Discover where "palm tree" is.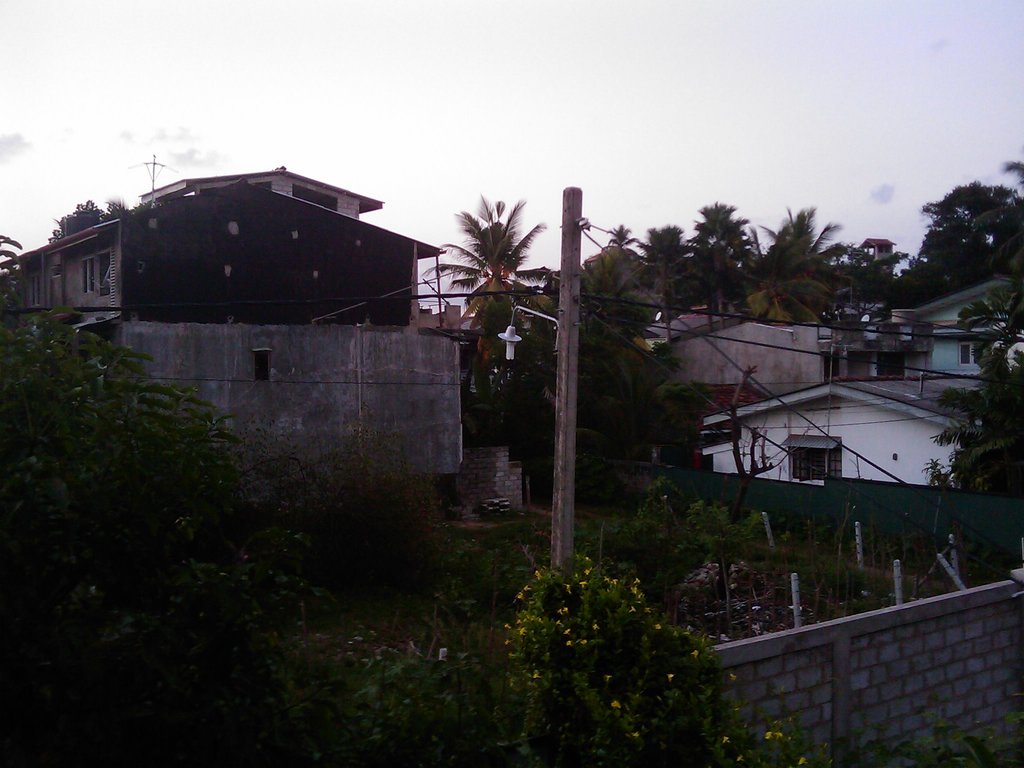
Discovered at left=682, top=195, right=753, bottom=354.
